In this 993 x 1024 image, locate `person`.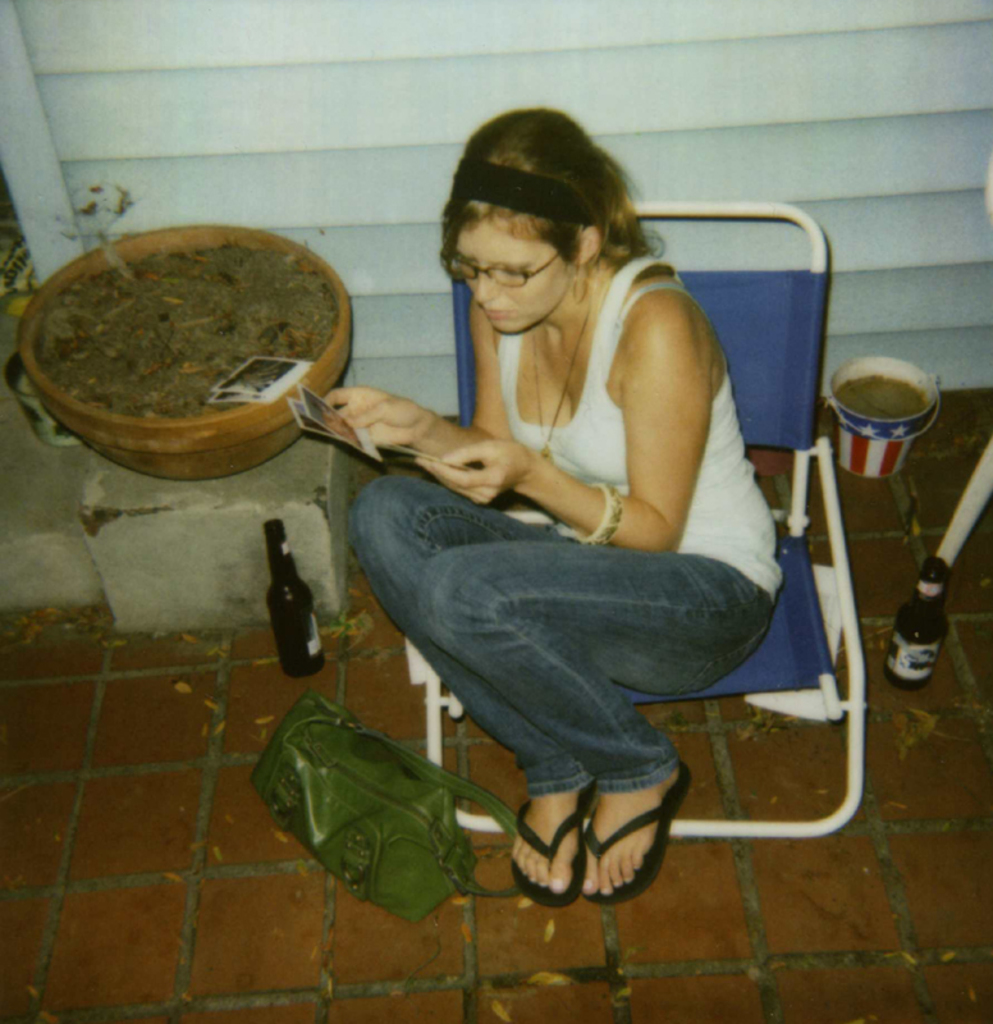
Bounding box: left=320, top=105, right=800, bottom=908.
